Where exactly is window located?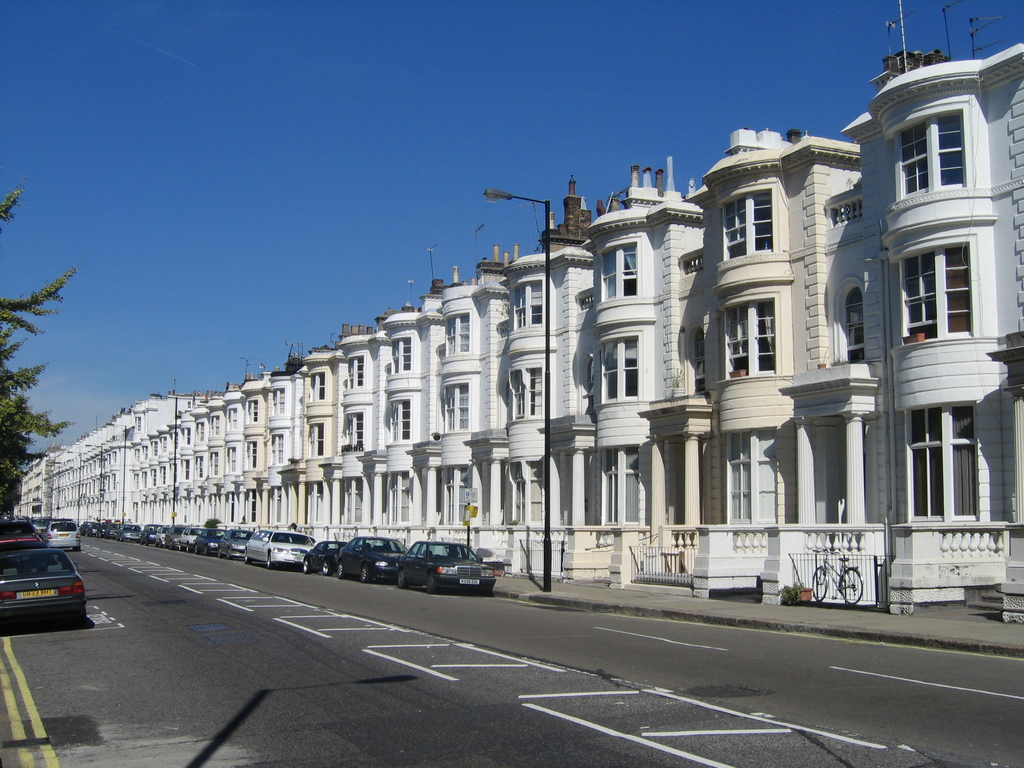
Its bounding box is l=391, t=399, r=411, b=439.
